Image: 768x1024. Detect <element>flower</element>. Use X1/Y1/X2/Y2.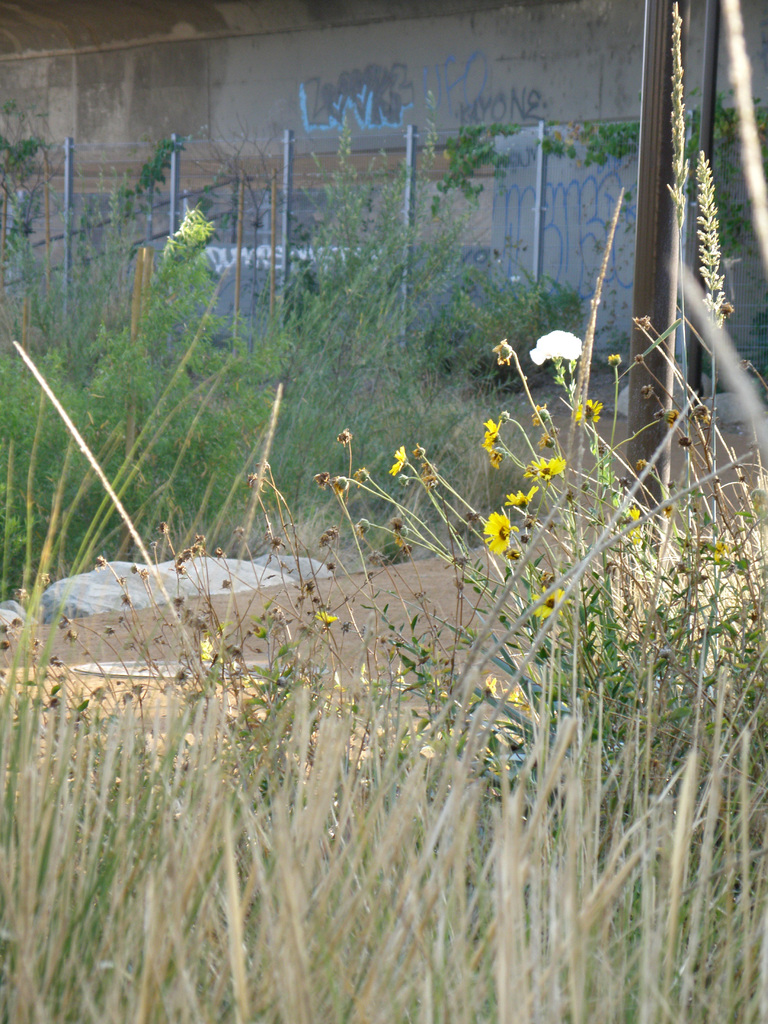
491/337/520/369.
